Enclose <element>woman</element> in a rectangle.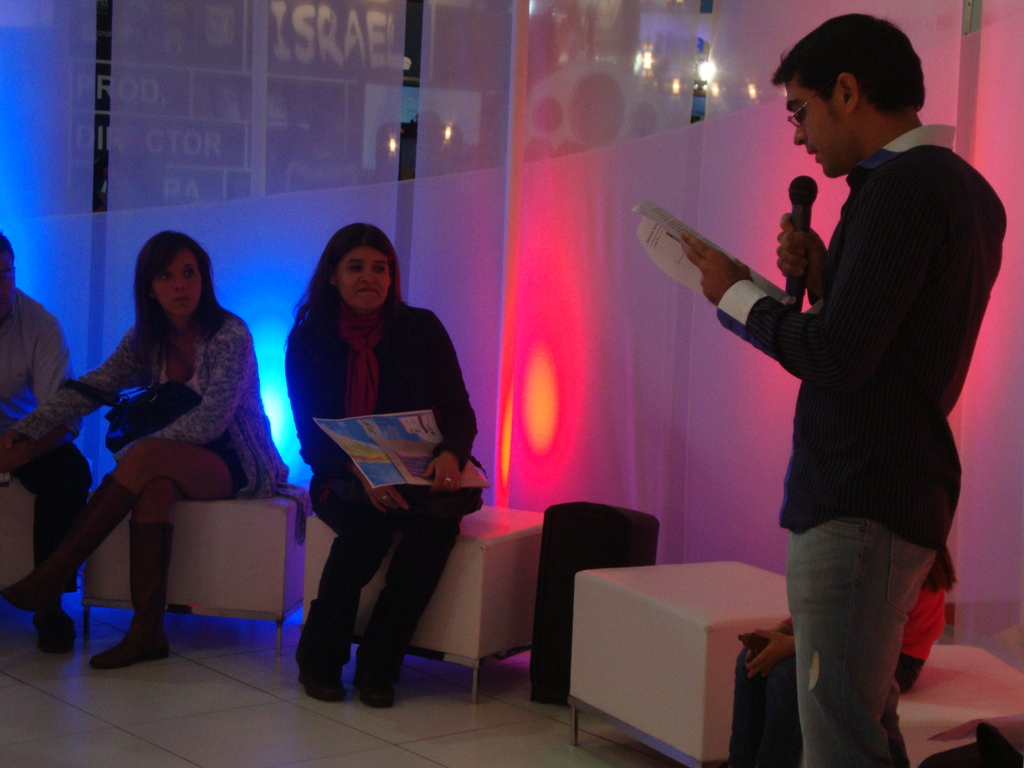
(1, 228, 317, 671).
